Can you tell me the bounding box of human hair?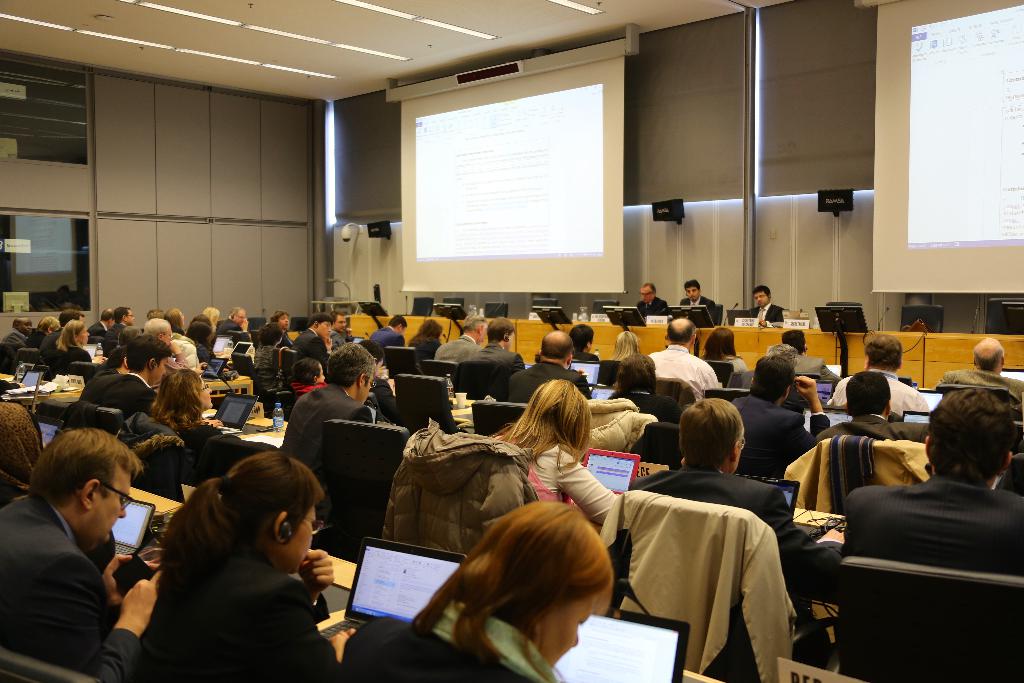
left=404, top=498, right=619, bottom=672.
